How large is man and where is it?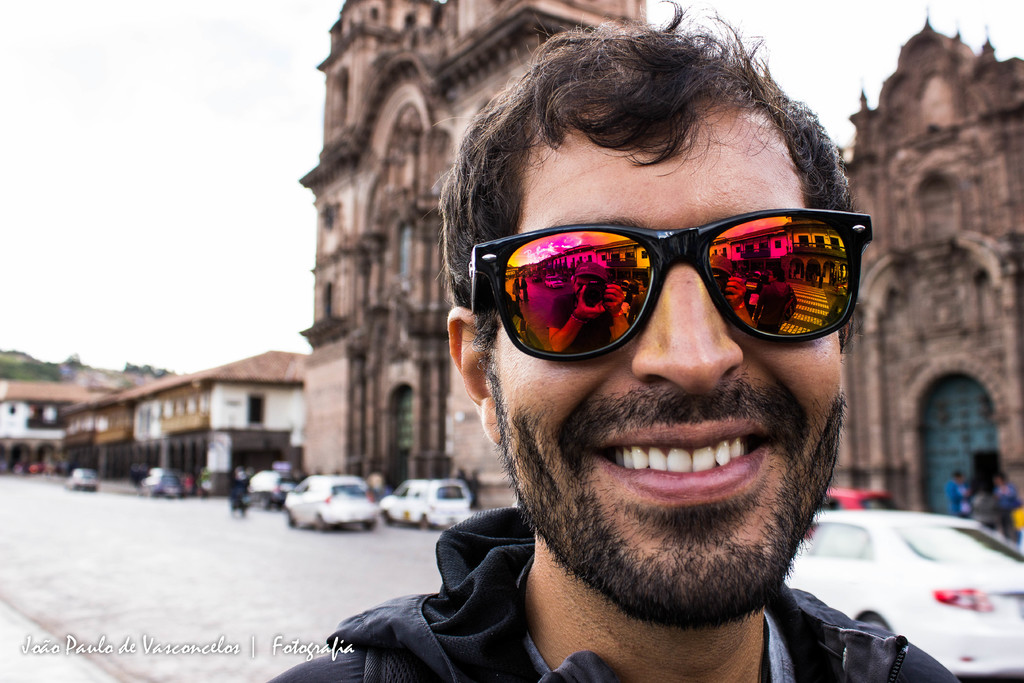
Bounding box: {"x1": 270, "y1": 0, "x2": 962, "y2": 682}.
